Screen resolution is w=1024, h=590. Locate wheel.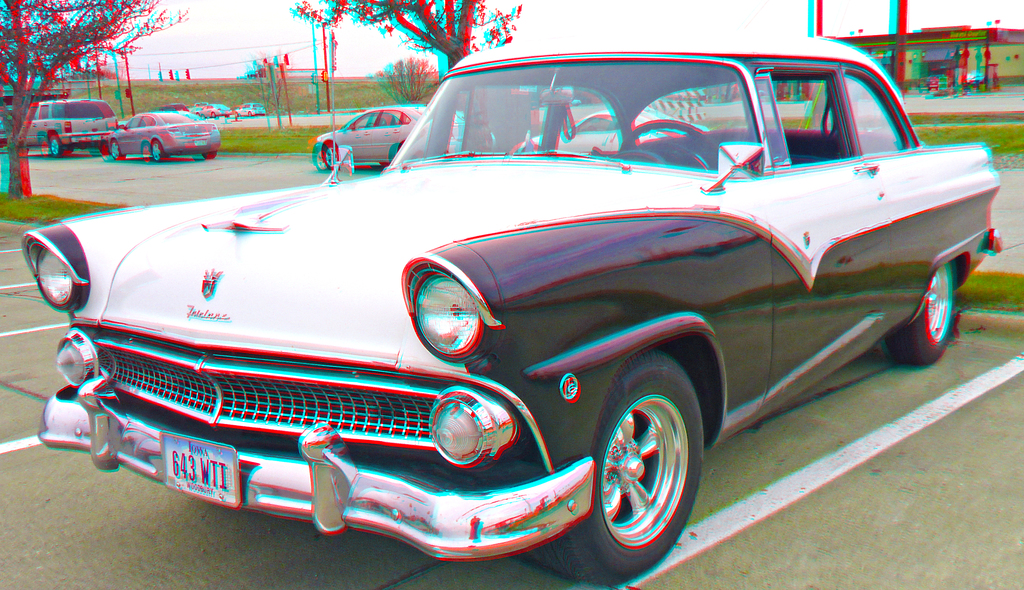
[112, 140, 124, 161].
